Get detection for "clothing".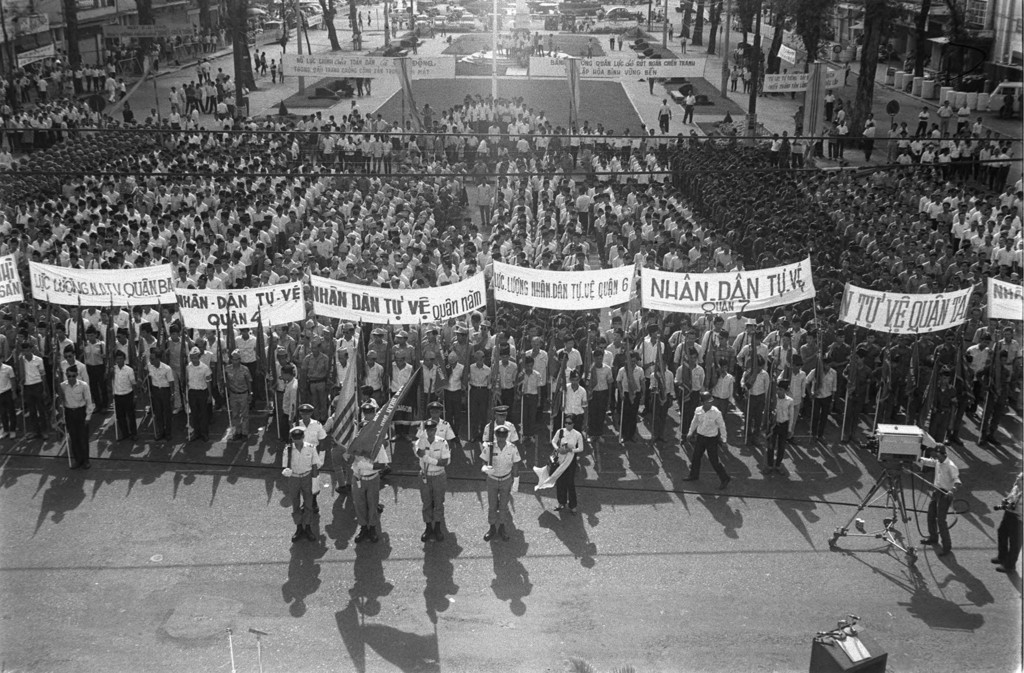
Detection: bbox=[810, 361, 835, 438].
